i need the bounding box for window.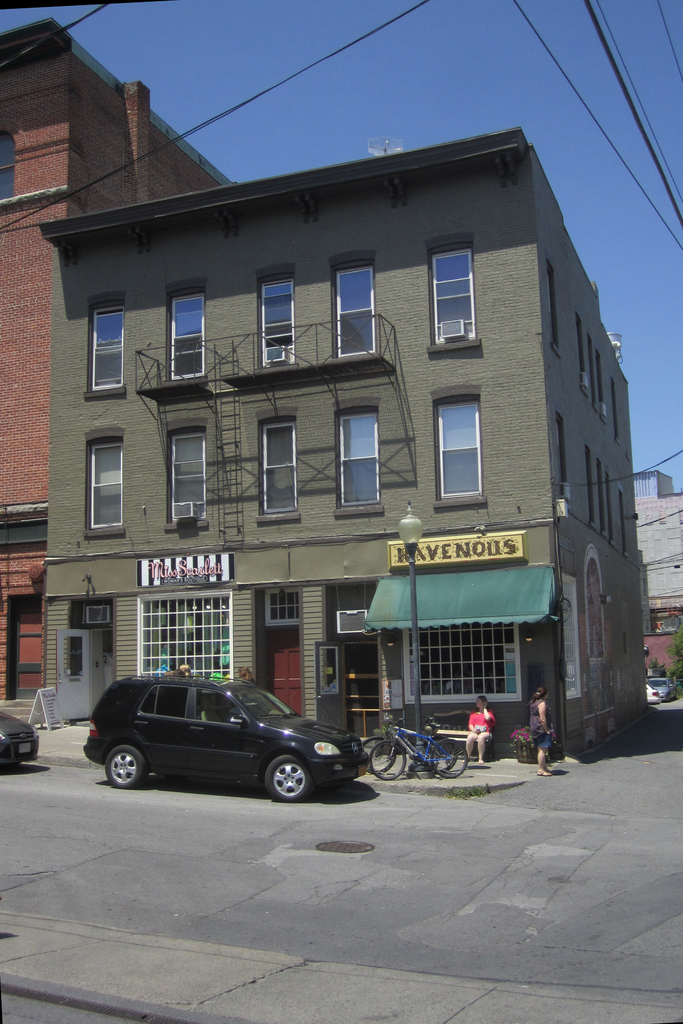
Here it is: box(256, 278, 287, 364).
